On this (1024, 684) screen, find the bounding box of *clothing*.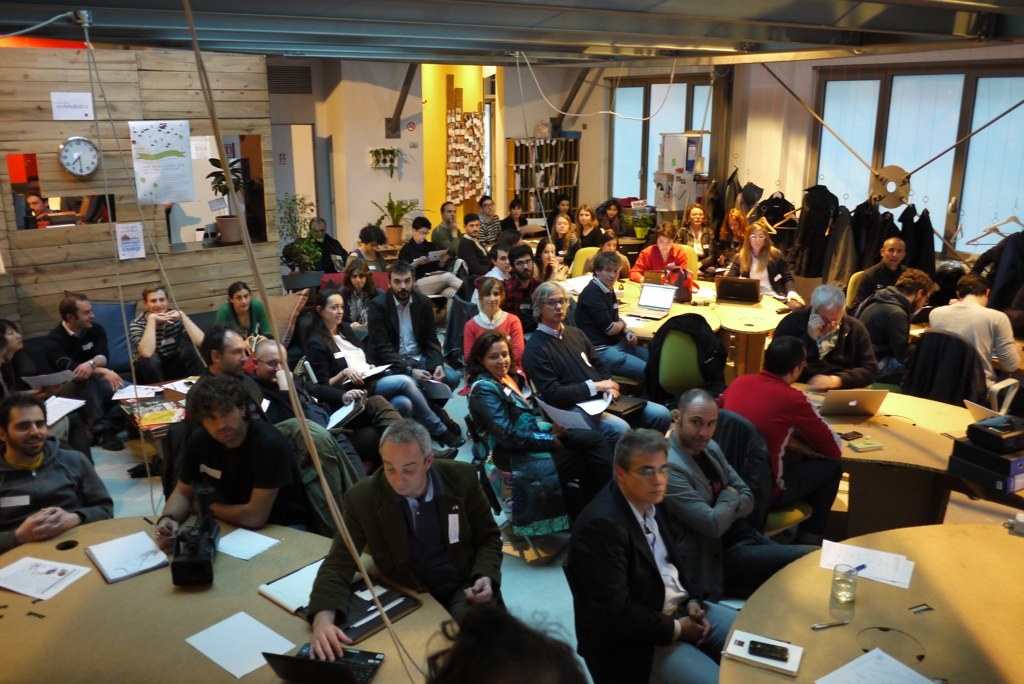
Bounding box: x1=306 y1=456 x2=499 y2=617.
